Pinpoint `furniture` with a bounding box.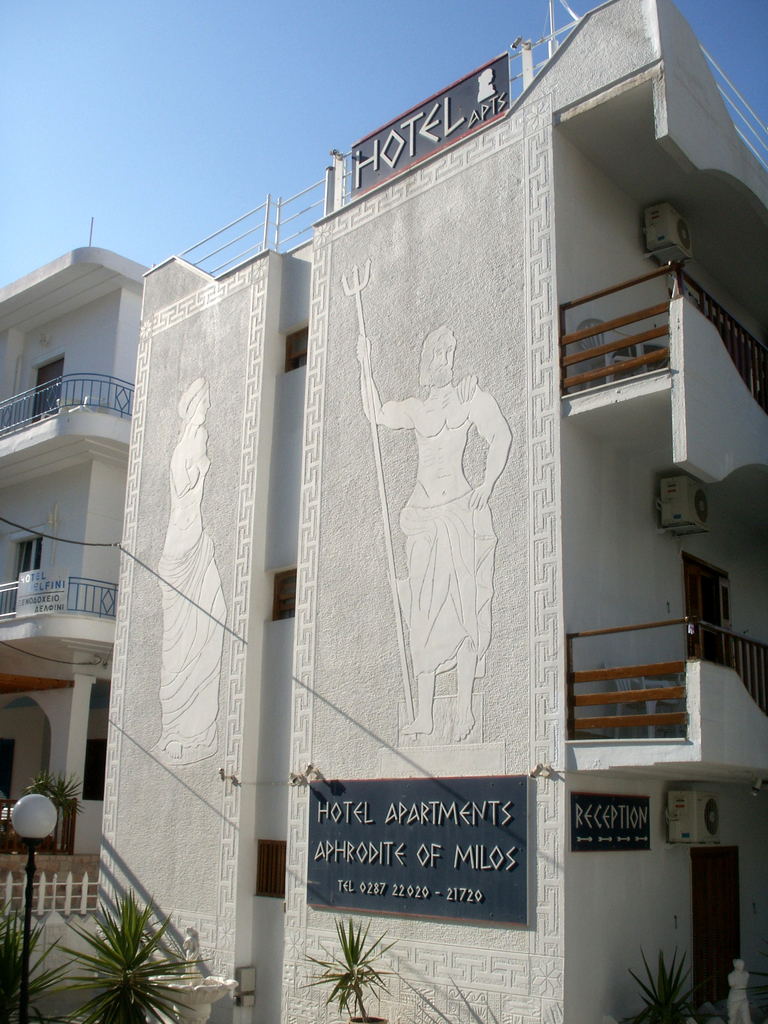
(x1=604, y1=662, x2=684, y2=735).
